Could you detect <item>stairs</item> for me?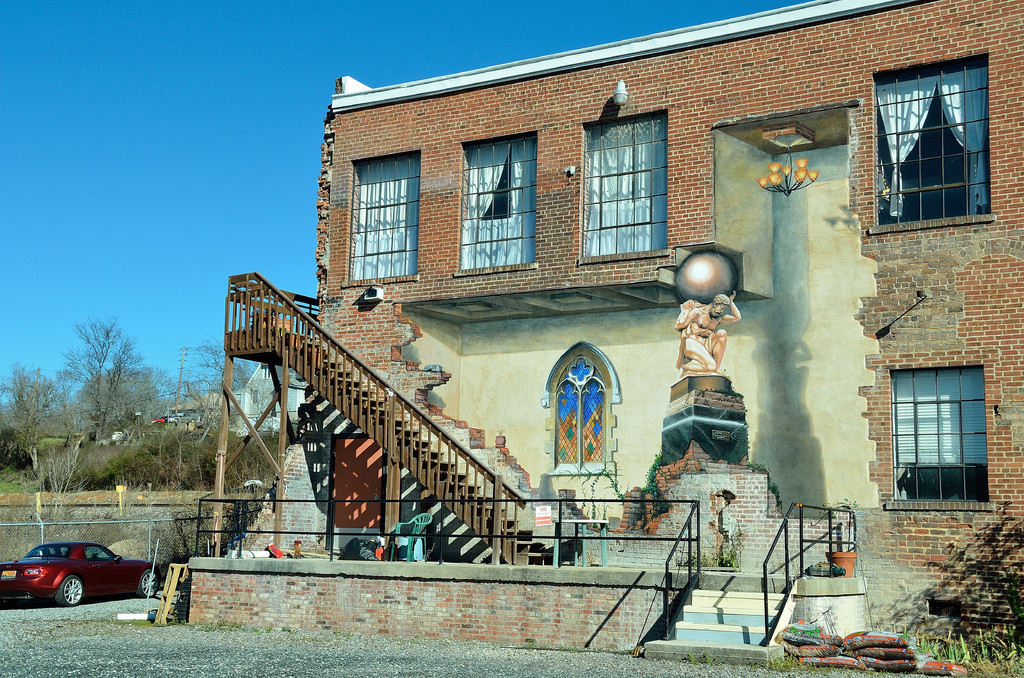
Detection result: rect(645, 588, 788, 663).
